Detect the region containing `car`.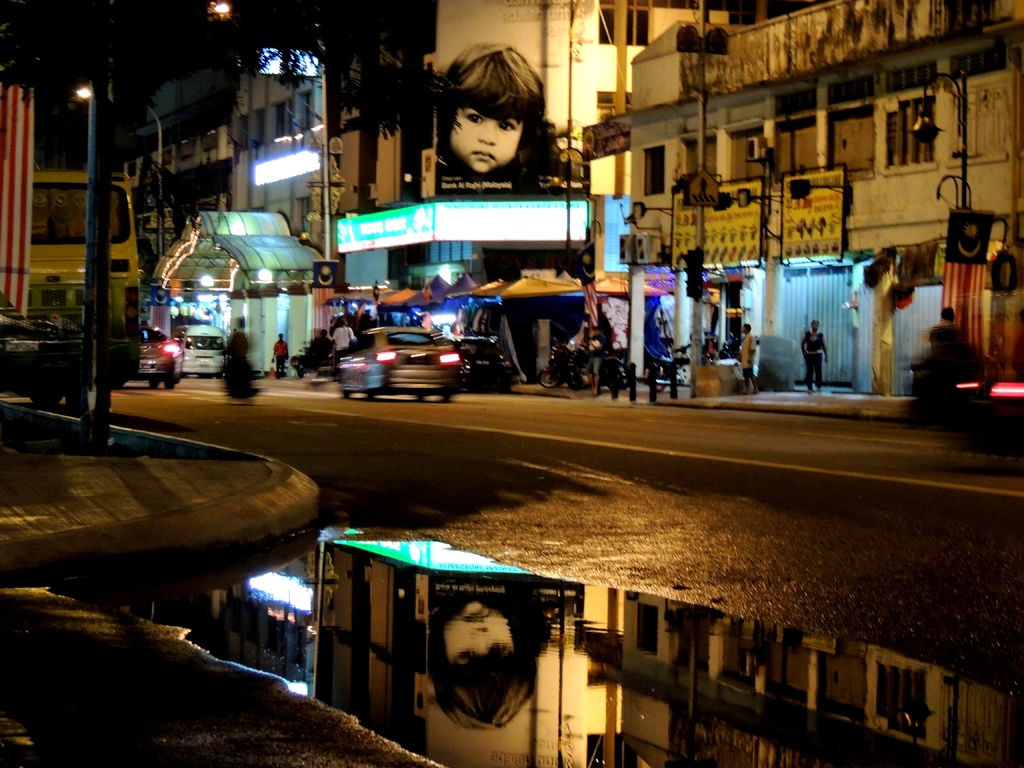
333 319 468 406.
